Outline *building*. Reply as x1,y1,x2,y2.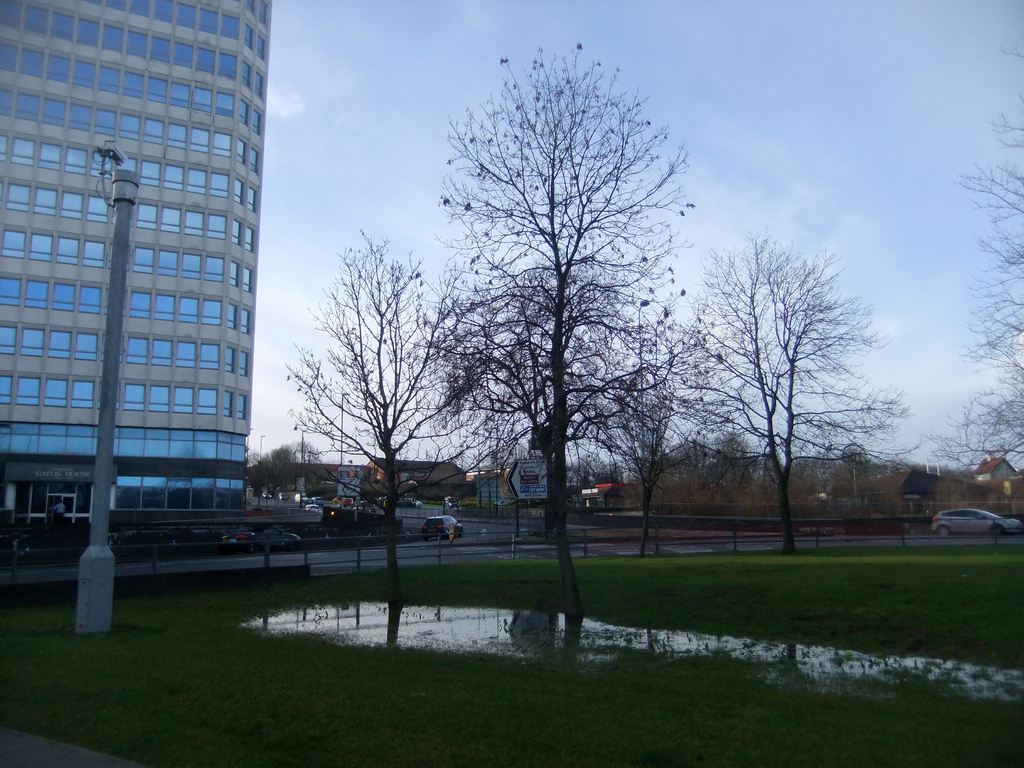
0,0,273,536.
